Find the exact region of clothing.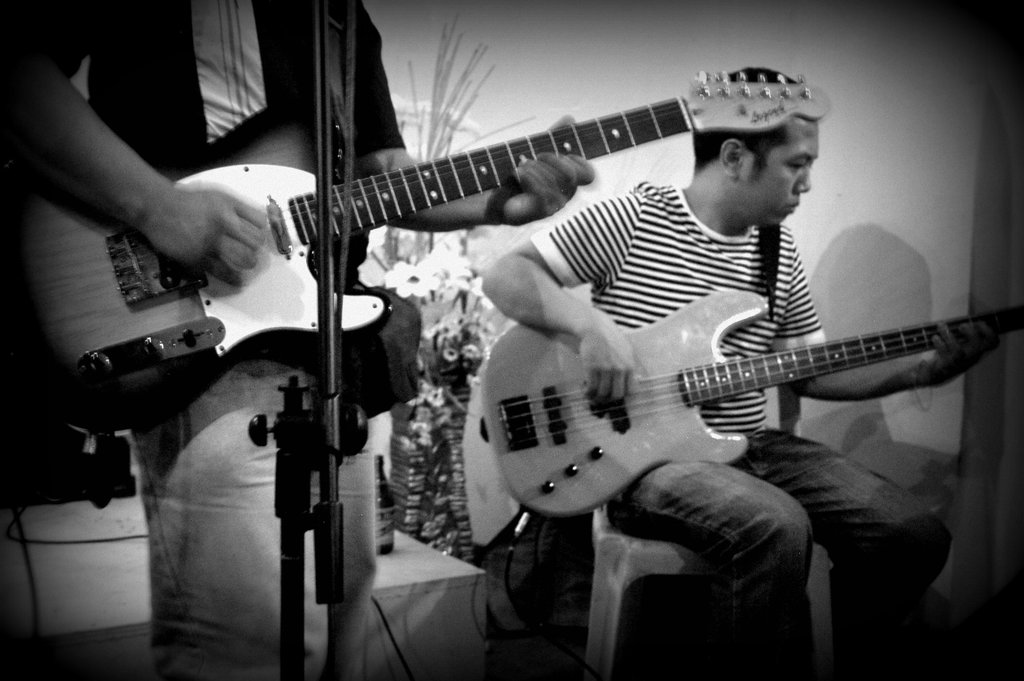
Exact region: x1=0 y1=0 x2=407 y2=680.
